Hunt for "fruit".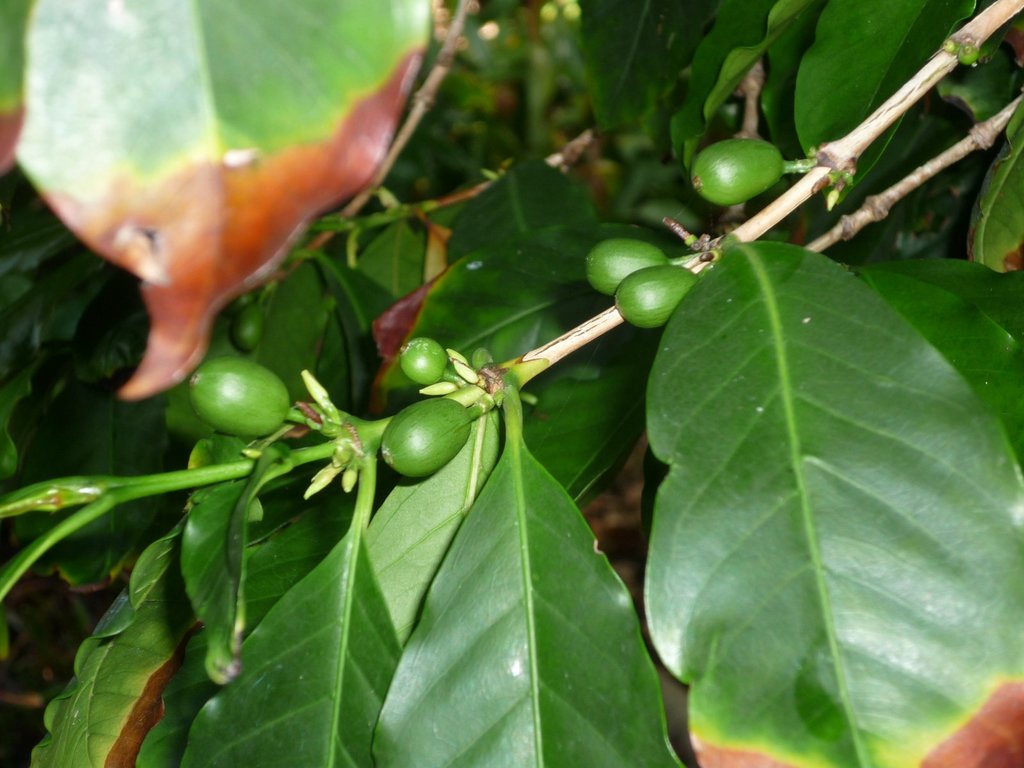
Hunted down at [232,276,281,356].
